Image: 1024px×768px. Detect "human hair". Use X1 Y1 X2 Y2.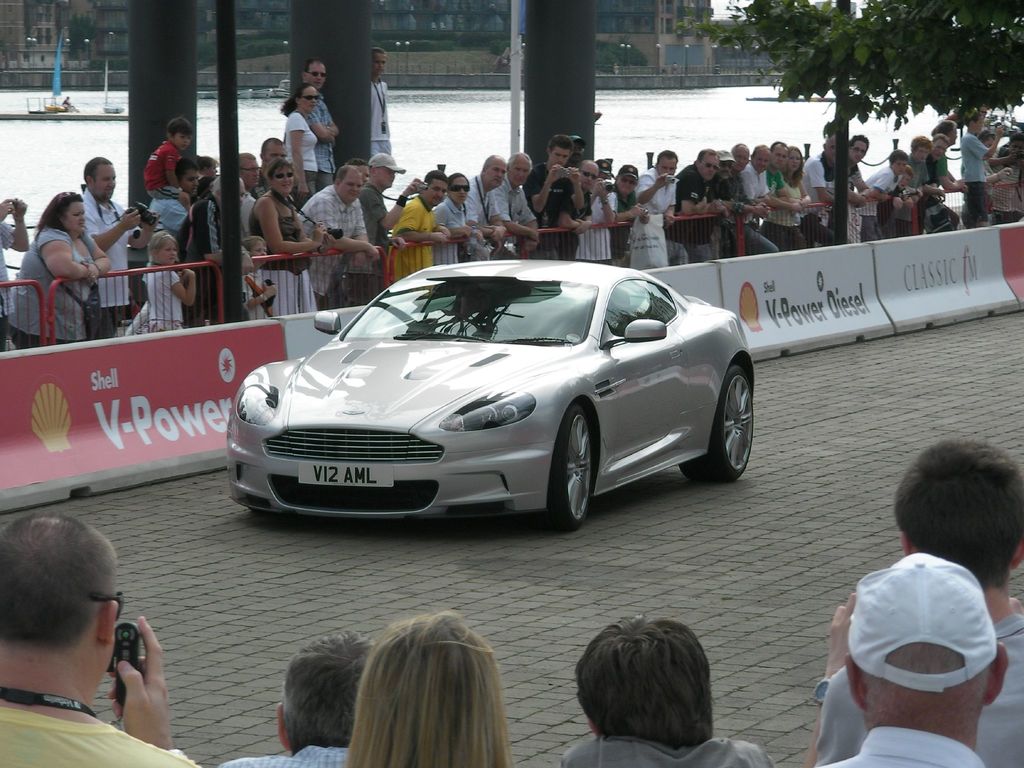
547 138 572 168.
